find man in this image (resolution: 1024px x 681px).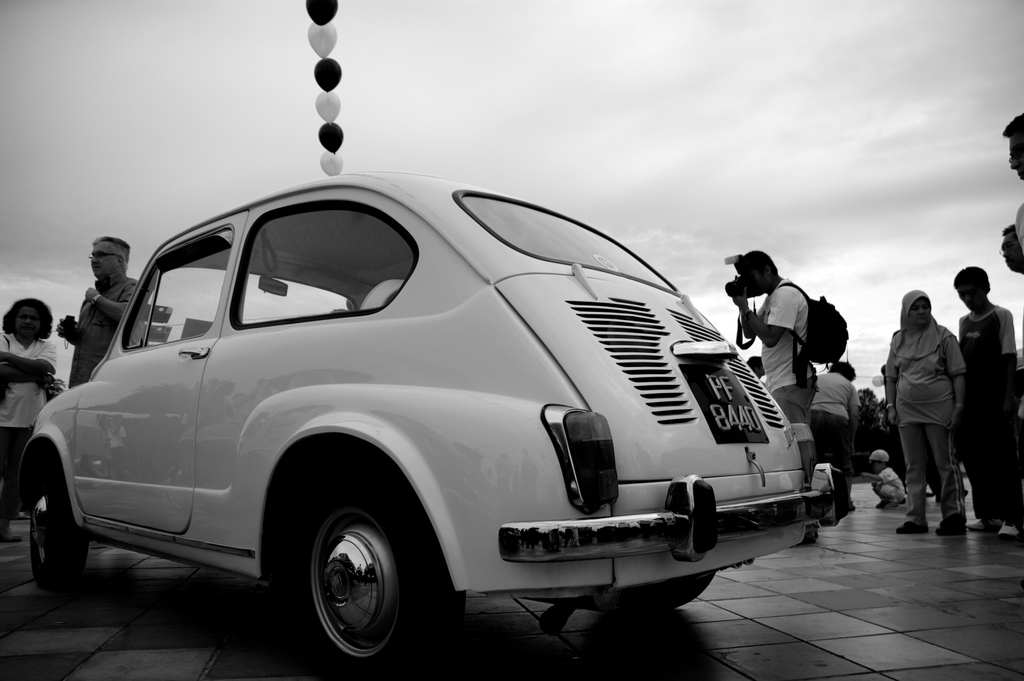
<box>995,110,1023,261</box>.
